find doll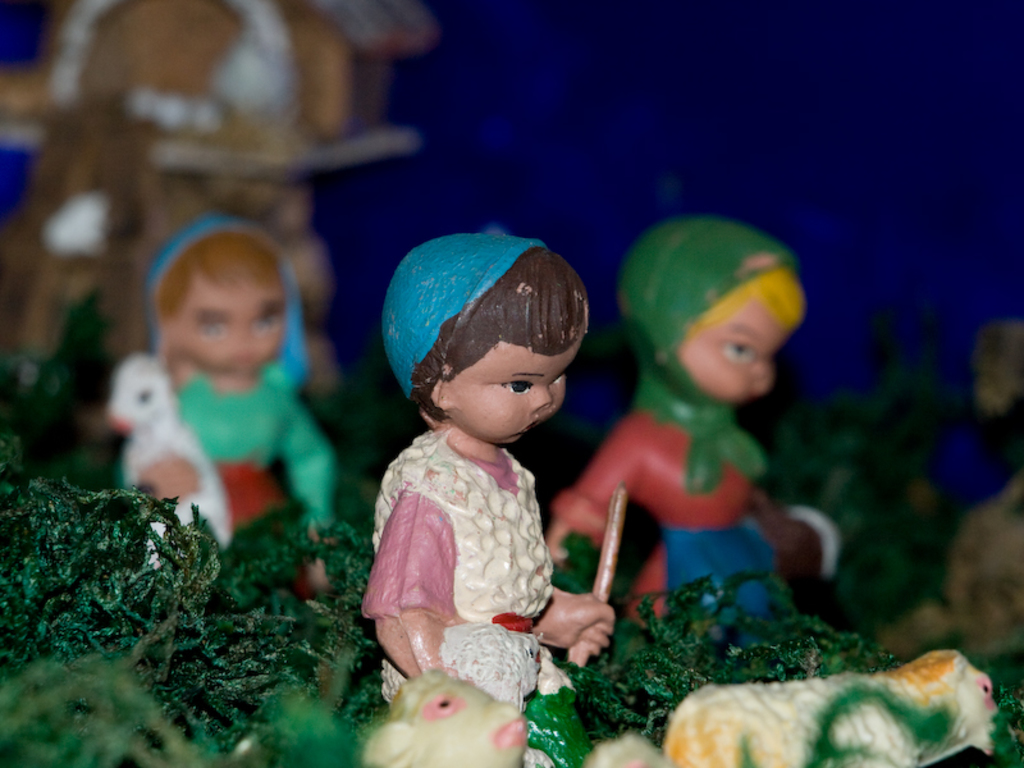
<bbox>353, 218, 620, 767</bbox>
